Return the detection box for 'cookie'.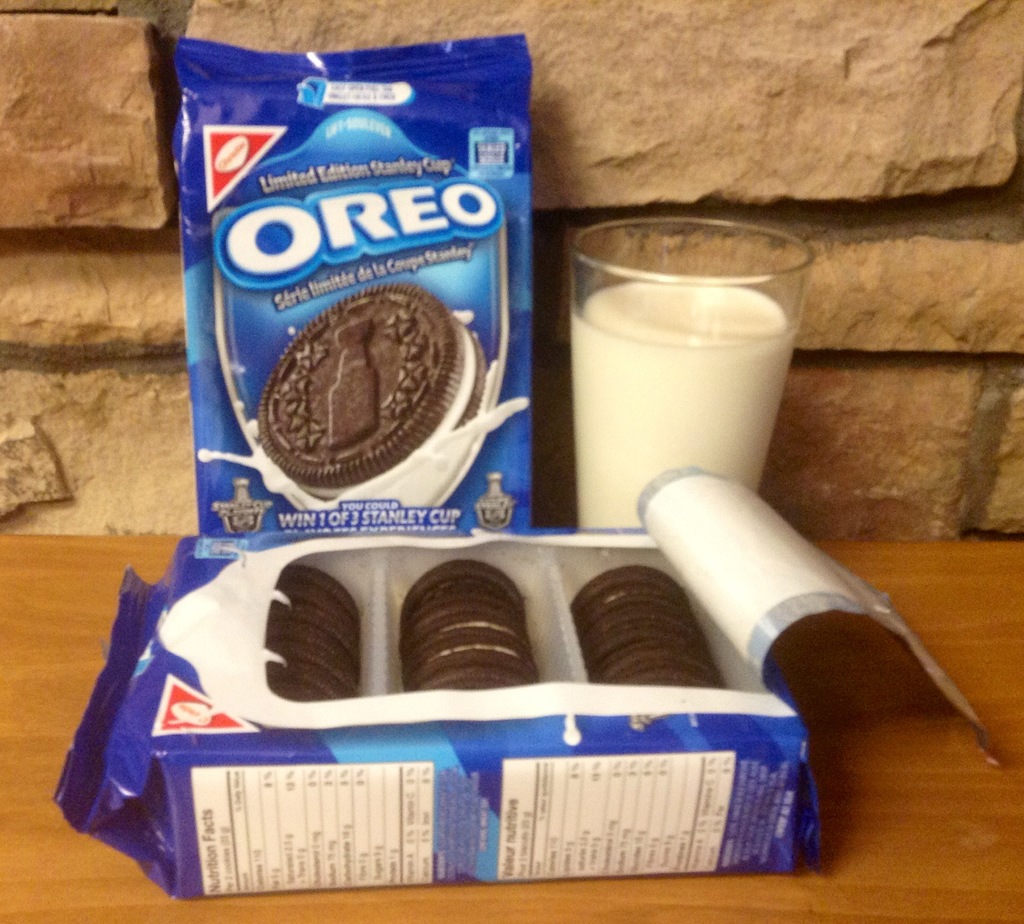
{"x1": 259, "y1": 279, "x2": 492, "y2": 502}.
